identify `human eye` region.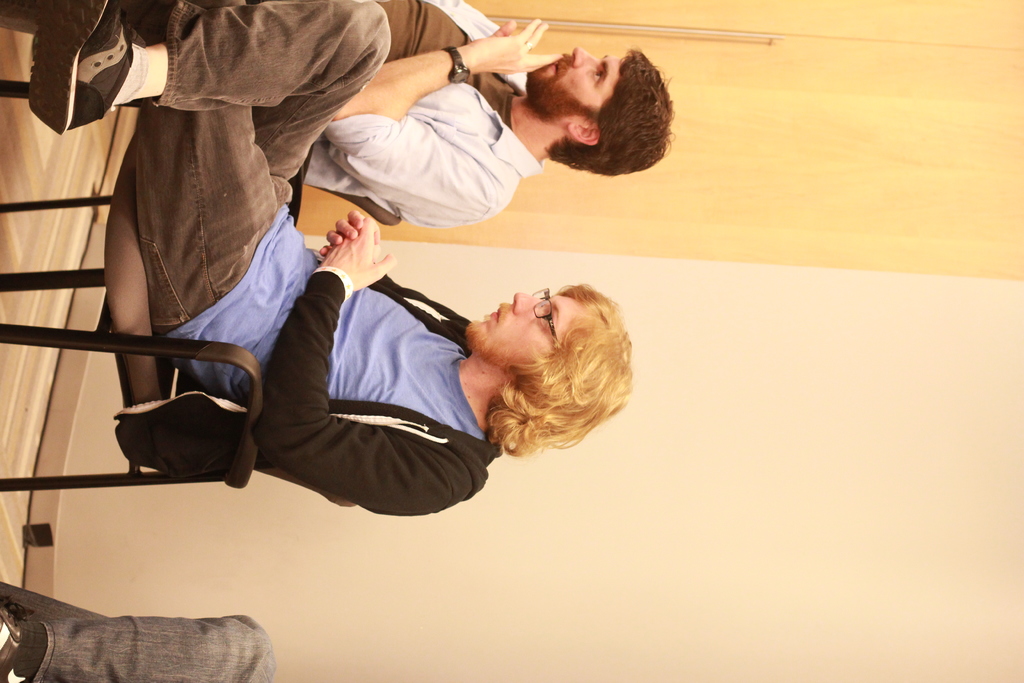
Region: <region>540, 304, 555, 324</region>.
